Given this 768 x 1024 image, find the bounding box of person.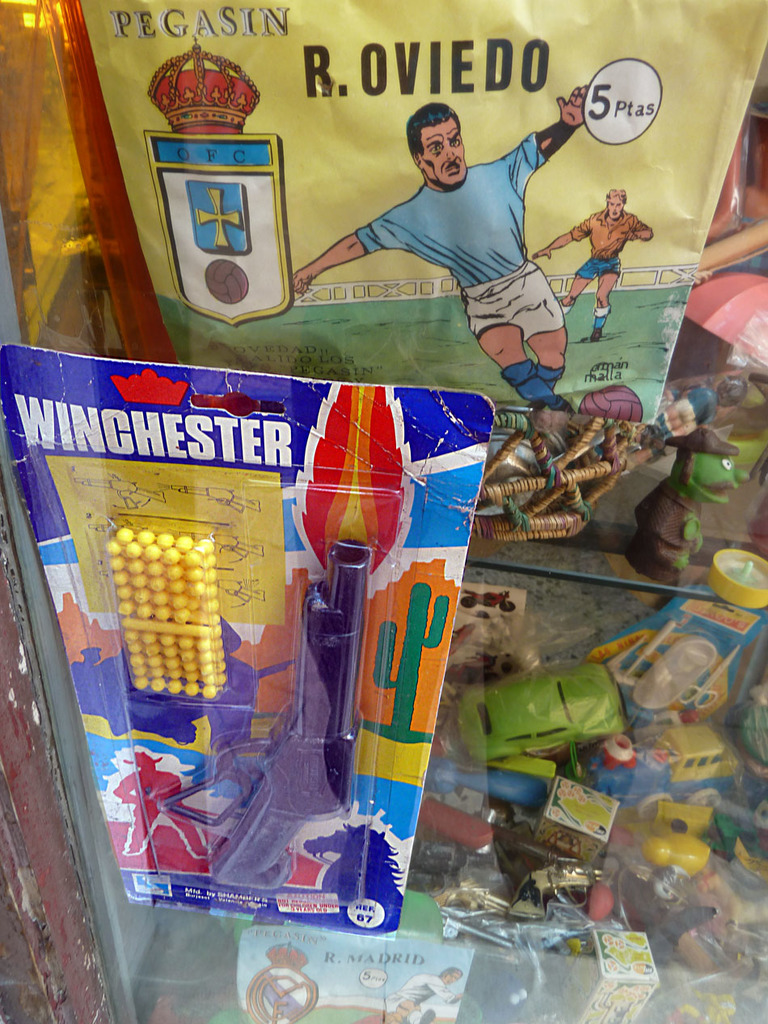
x1=527 y1=188 x2=652 y2=334.
